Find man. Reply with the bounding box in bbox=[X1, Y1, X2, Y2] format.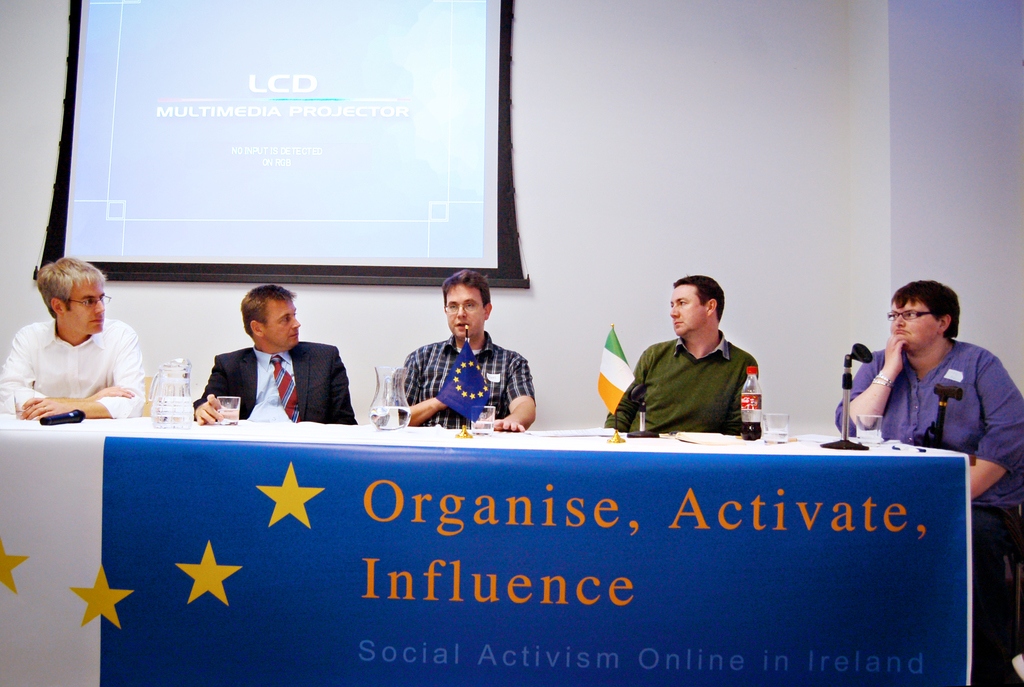
bbox=[829, 279, 1023, 686].
